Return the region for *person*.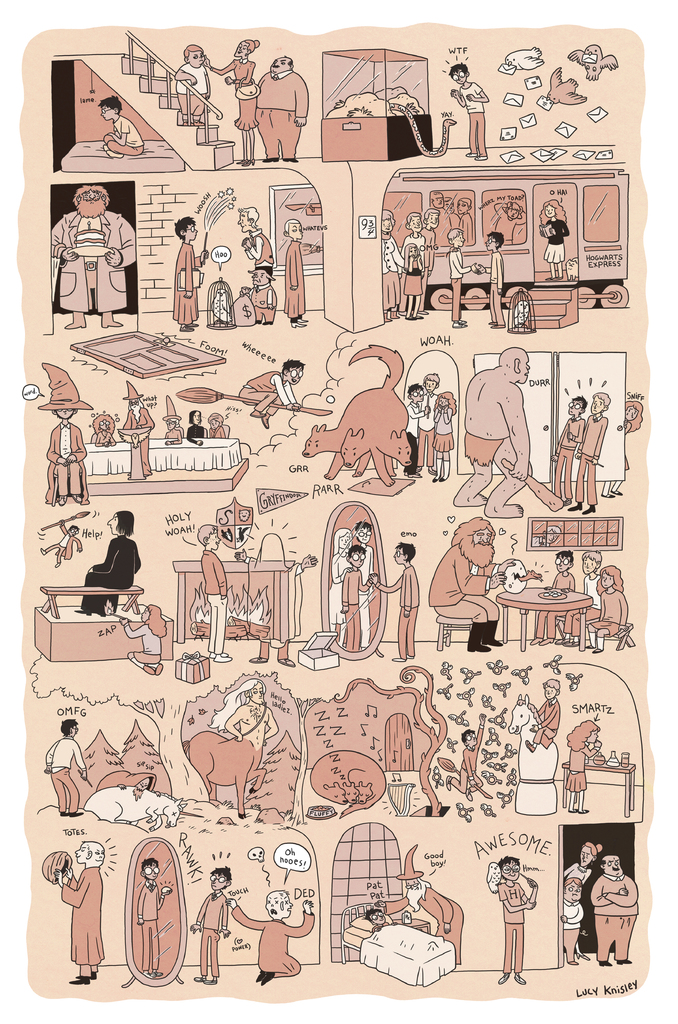
(left=372, top=545, right=421, bottom=666).
